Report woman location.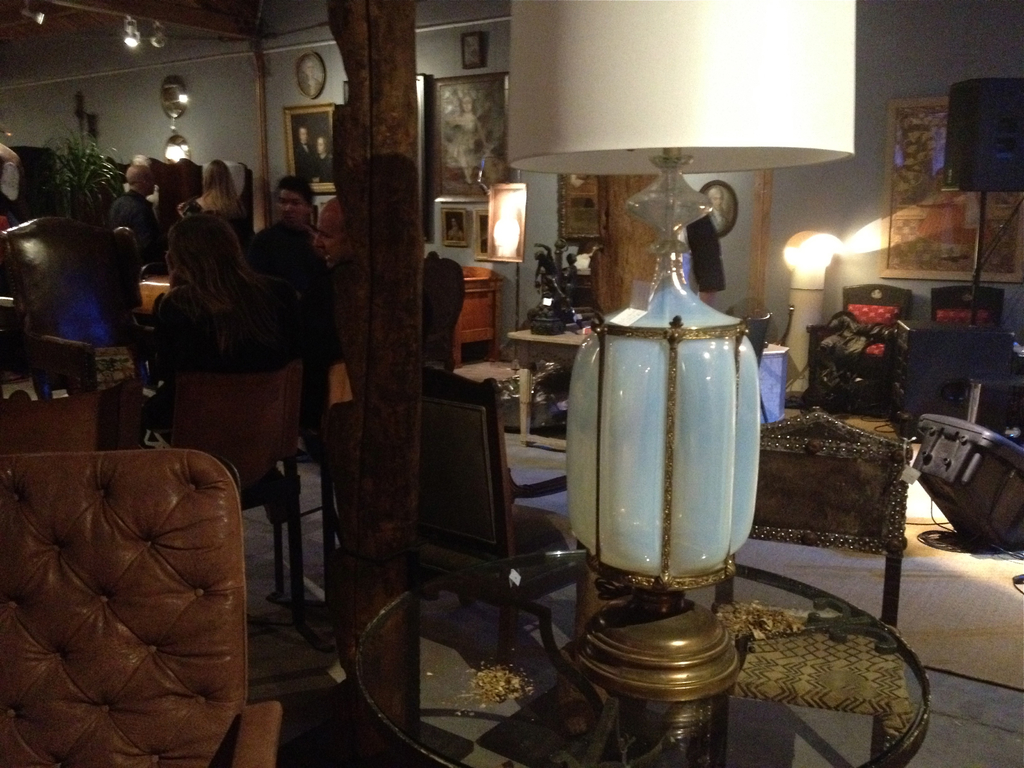
Report: [x1=115, y1=198, x2=303, y2=454].
